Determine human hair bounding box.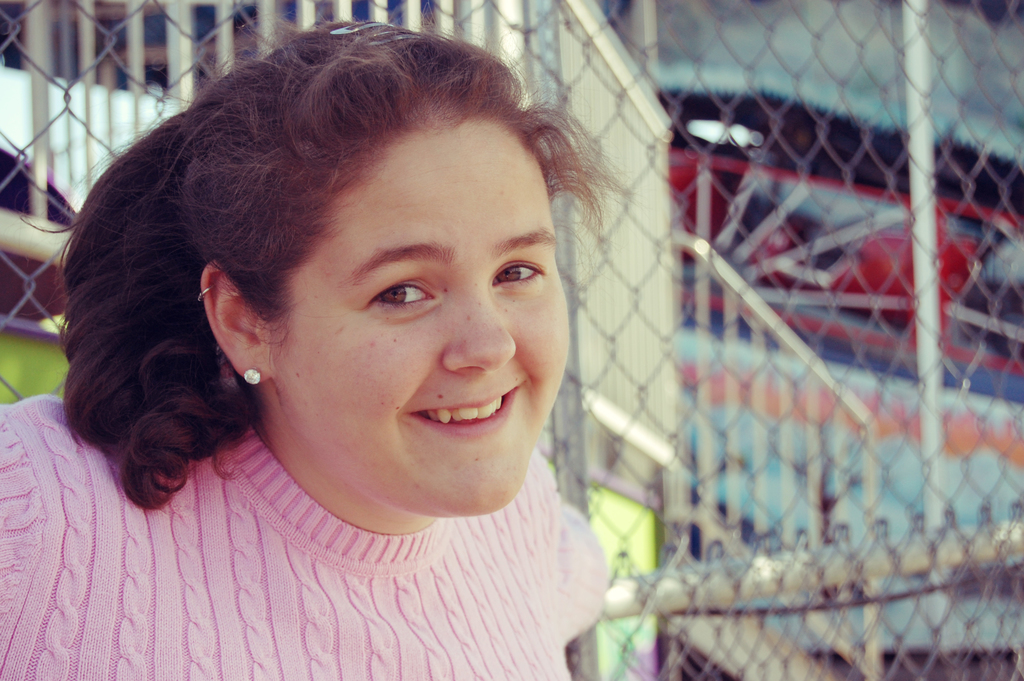
Determined: 59, 27, 601, 476.
